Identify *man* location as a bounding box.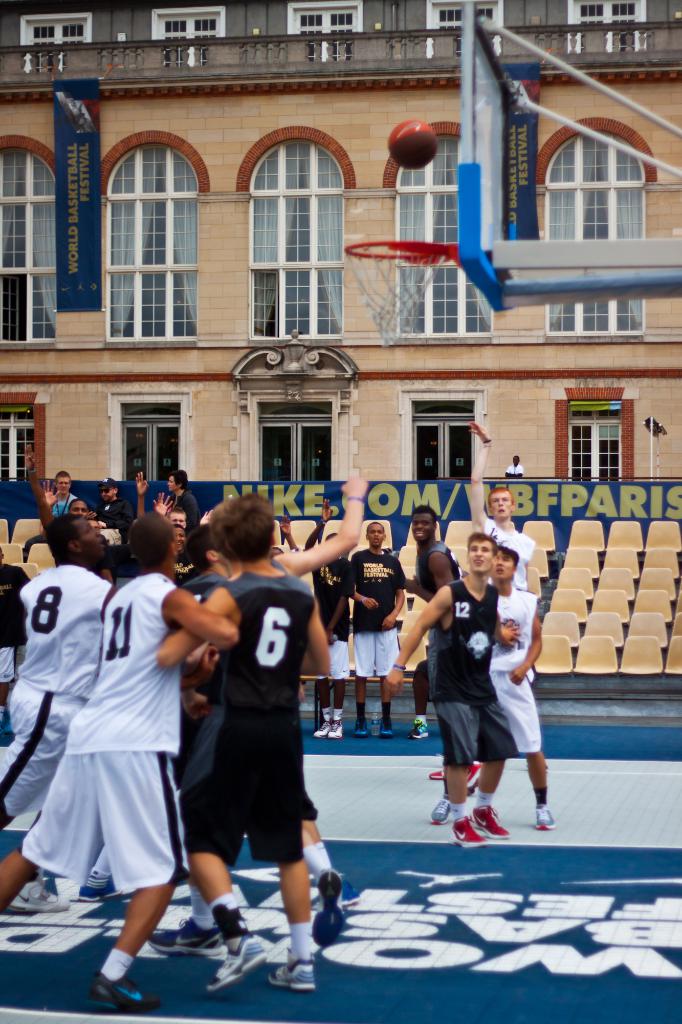
306 496 354 738.
